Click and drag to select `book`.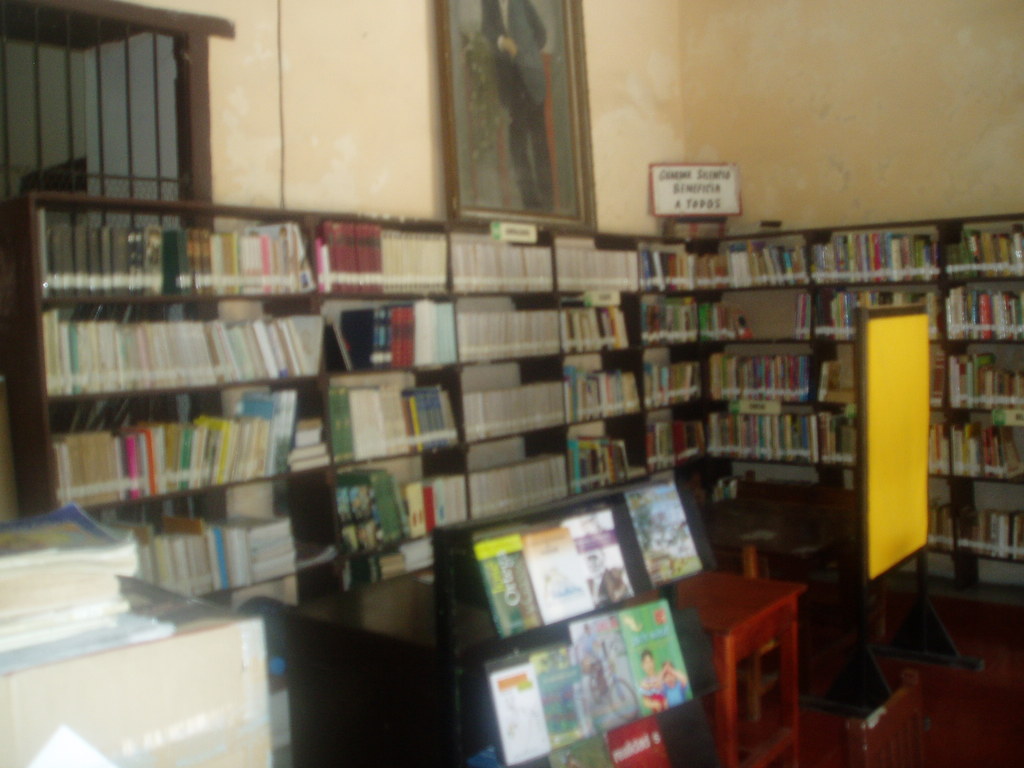
Selection: (321,220,340,294).
